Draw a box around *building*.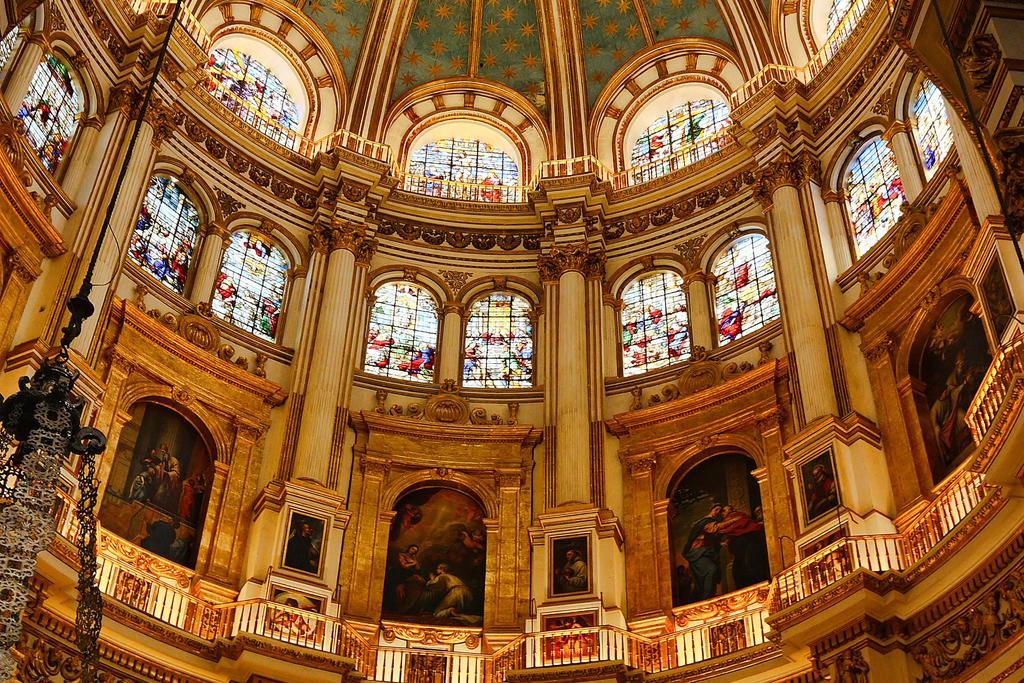
box=[0, 0, 1023, 682].
